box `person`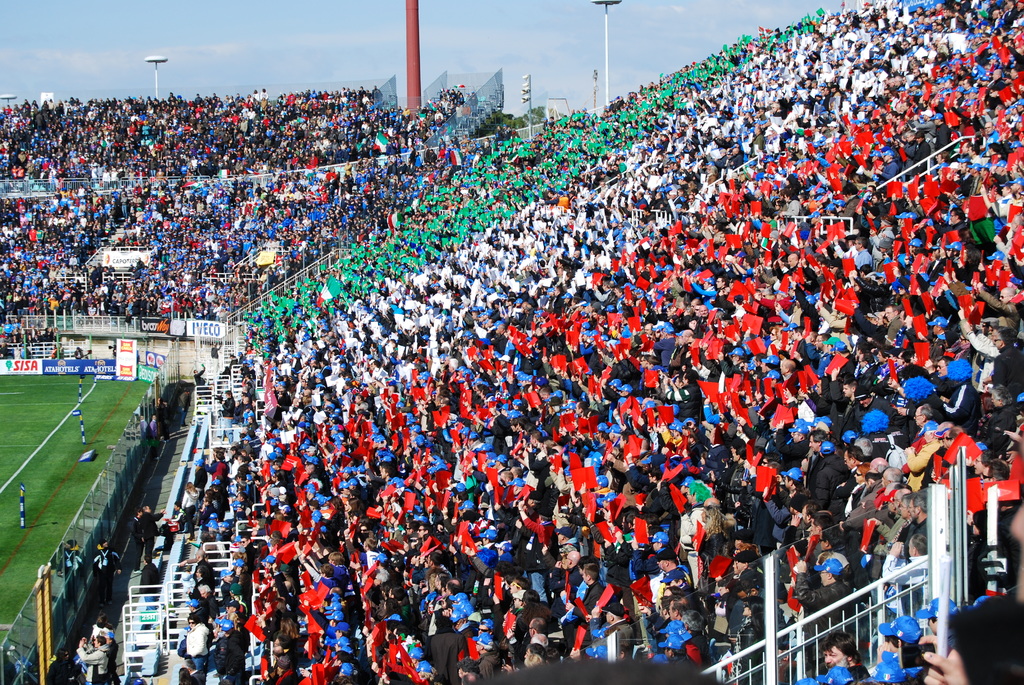
[813,630,871,684]
